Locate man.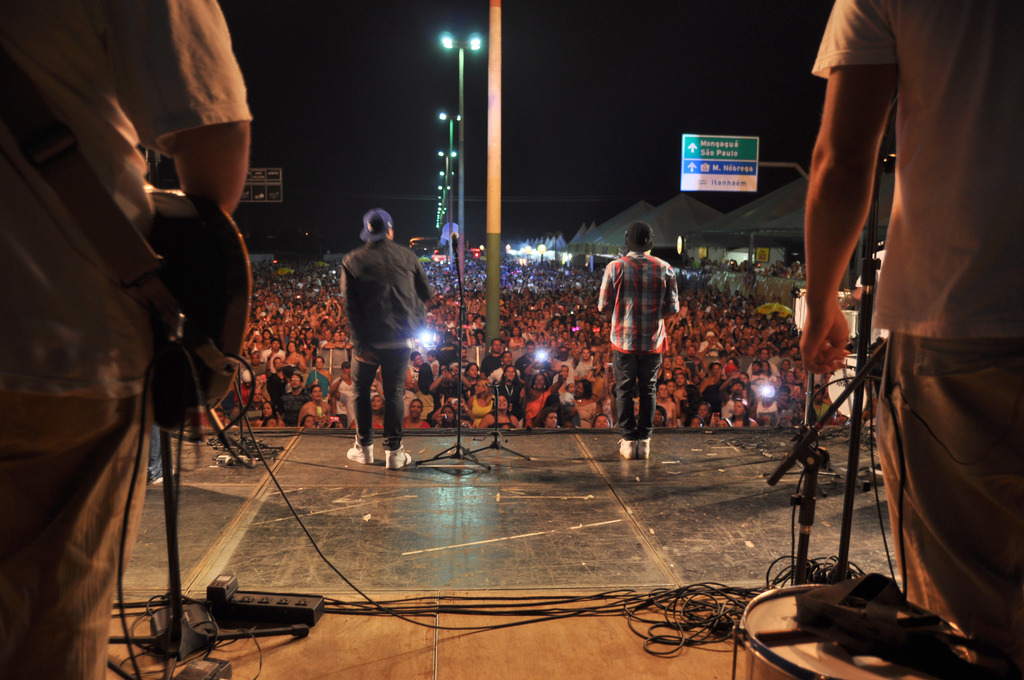
Bounding box: crop(263, 339, 284, 360).
